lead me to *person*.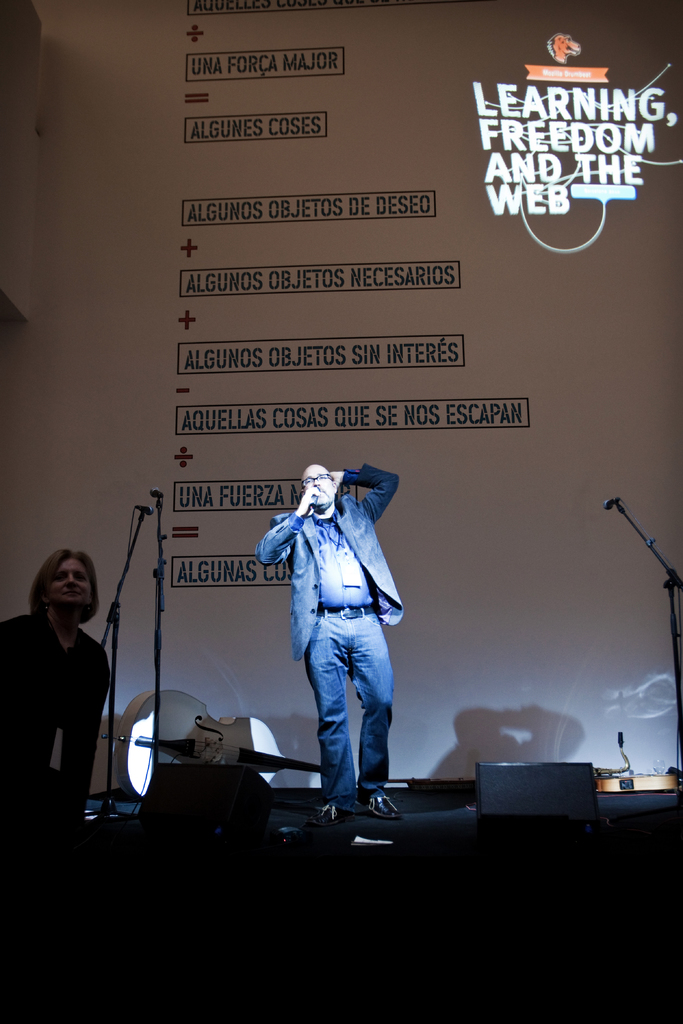
Lead to box(252, 454, 408, 810).
